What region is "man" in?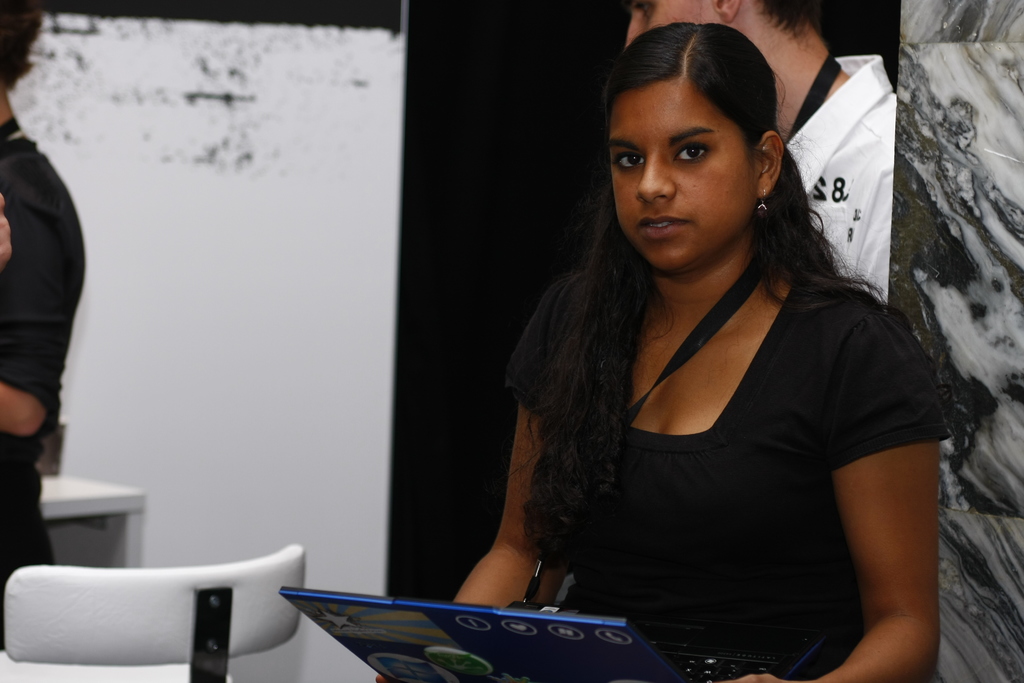
x1=624 y1=0 x2=897 y2=299.
